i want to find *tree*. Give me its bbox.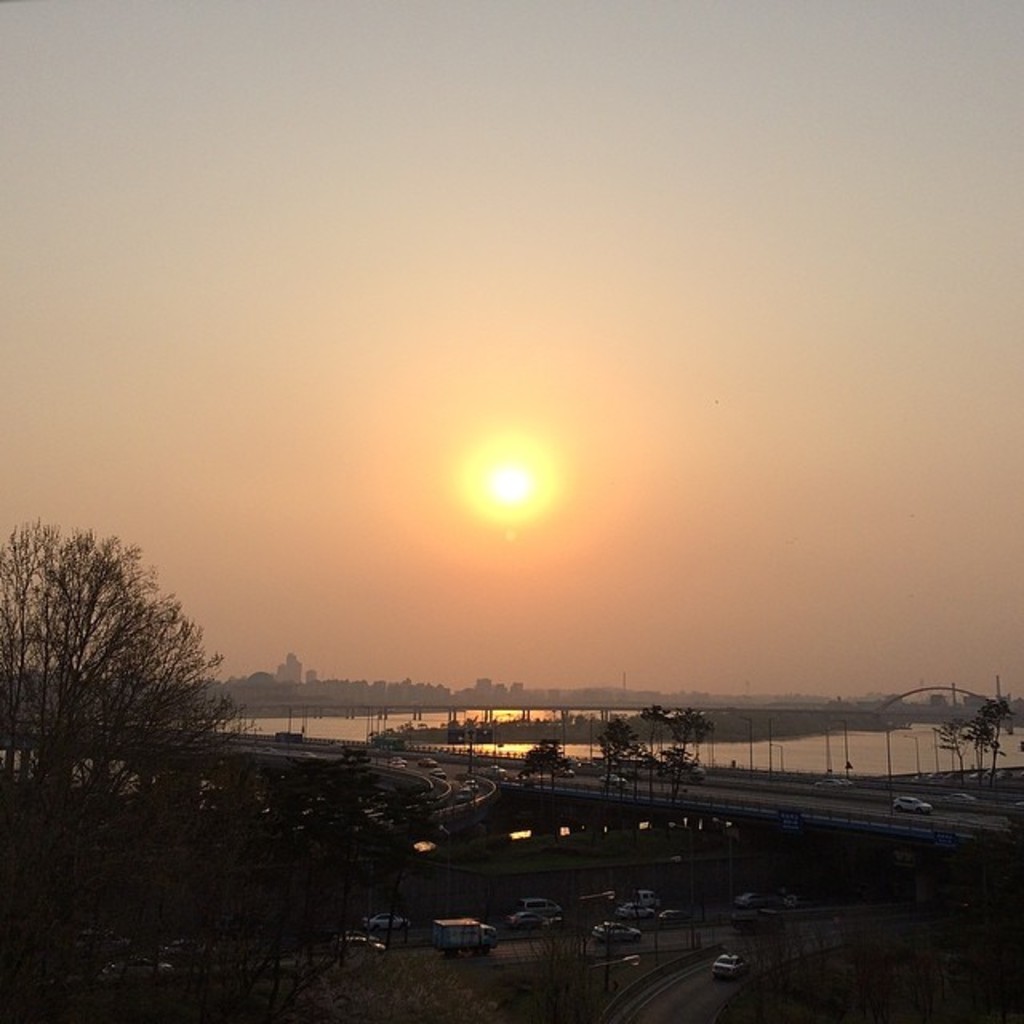
locate(965, 699, 1013, 779).
